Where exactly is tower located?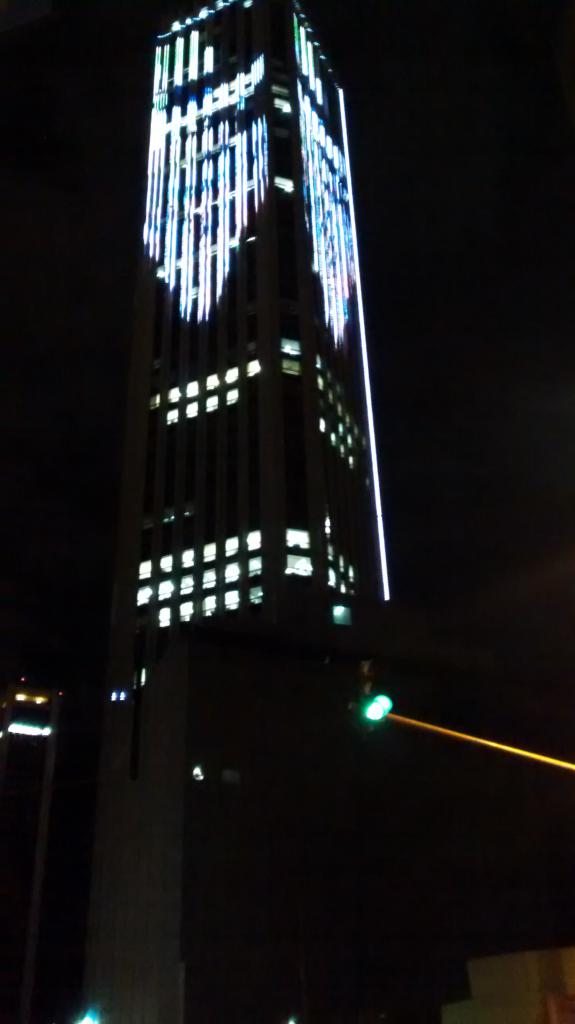
Its bounding box is region(127, 0, 444, 1007).
